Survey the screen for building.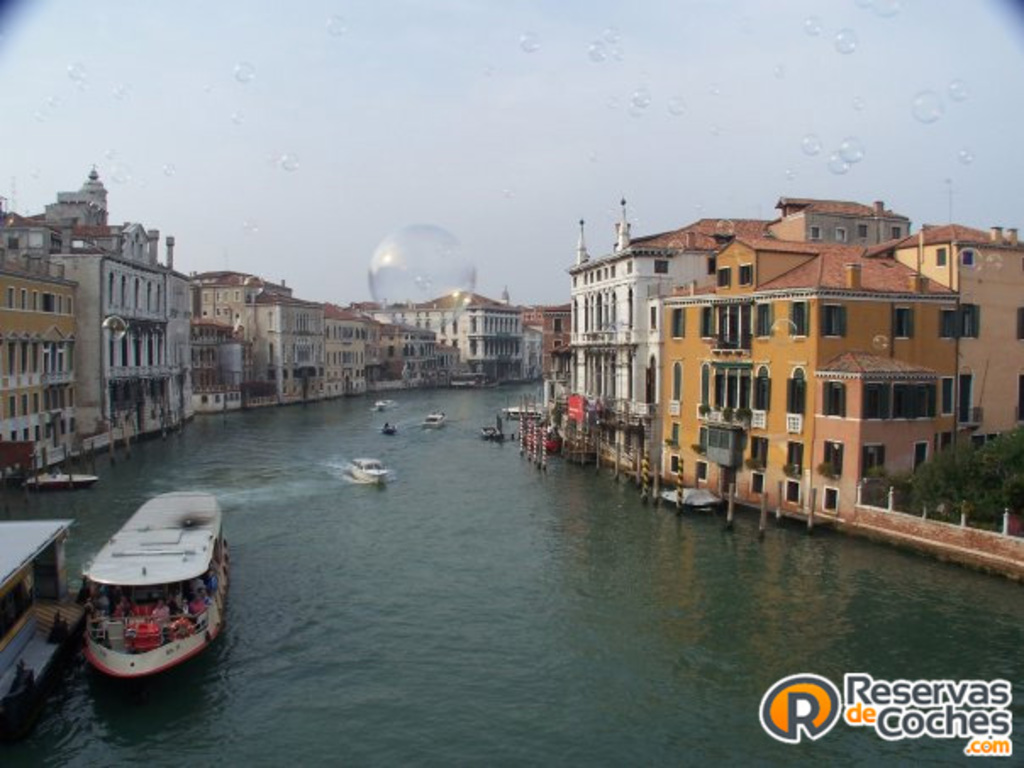
Survey found: x1=0 y1=170 x2=190 y2=475.
